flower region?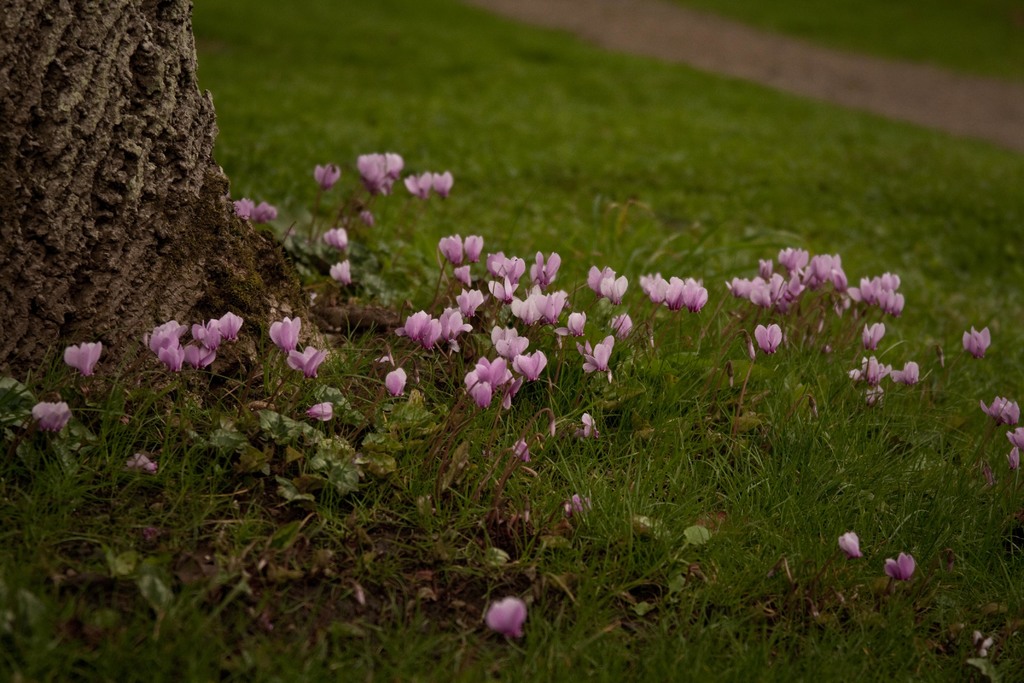
(835, 529, 863, 553)
